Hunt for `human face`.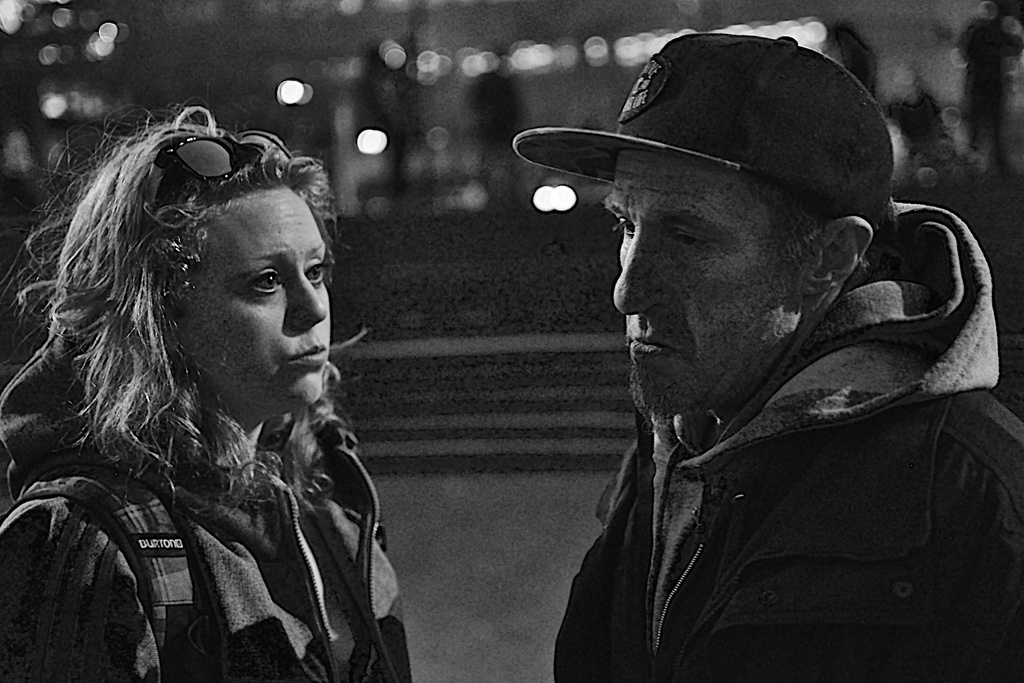
Hunted down at detection(174, 185, 330, 411).
